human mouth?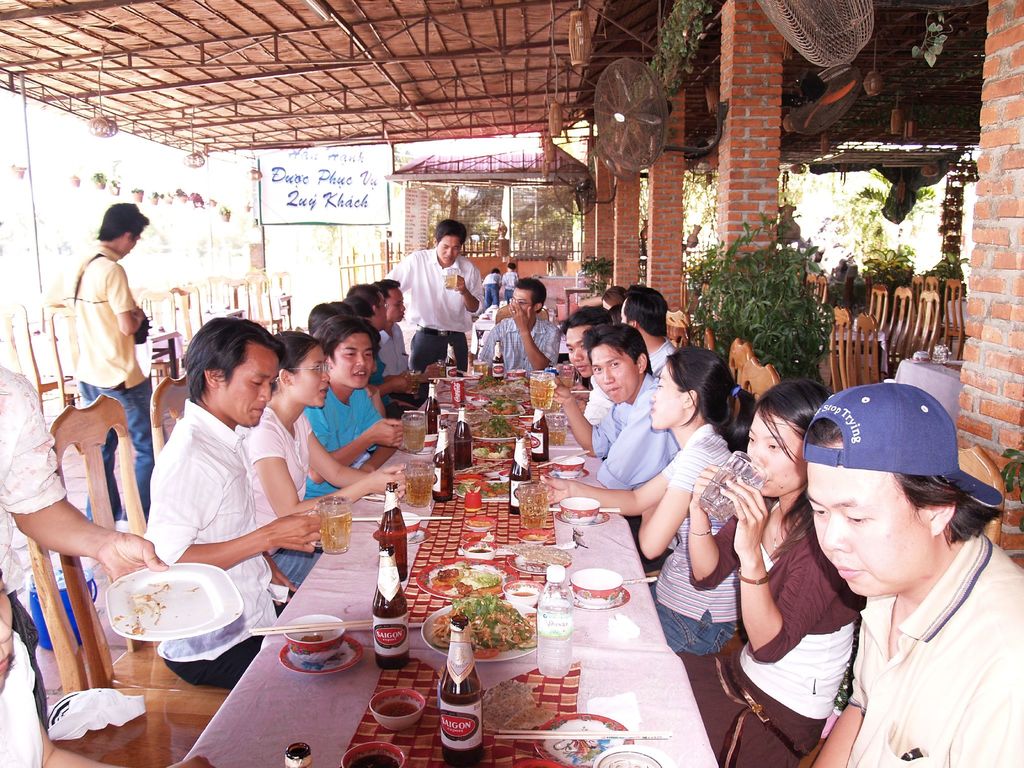
{"left": 606, "top": 384, "right": 618, "bottom": 393}
